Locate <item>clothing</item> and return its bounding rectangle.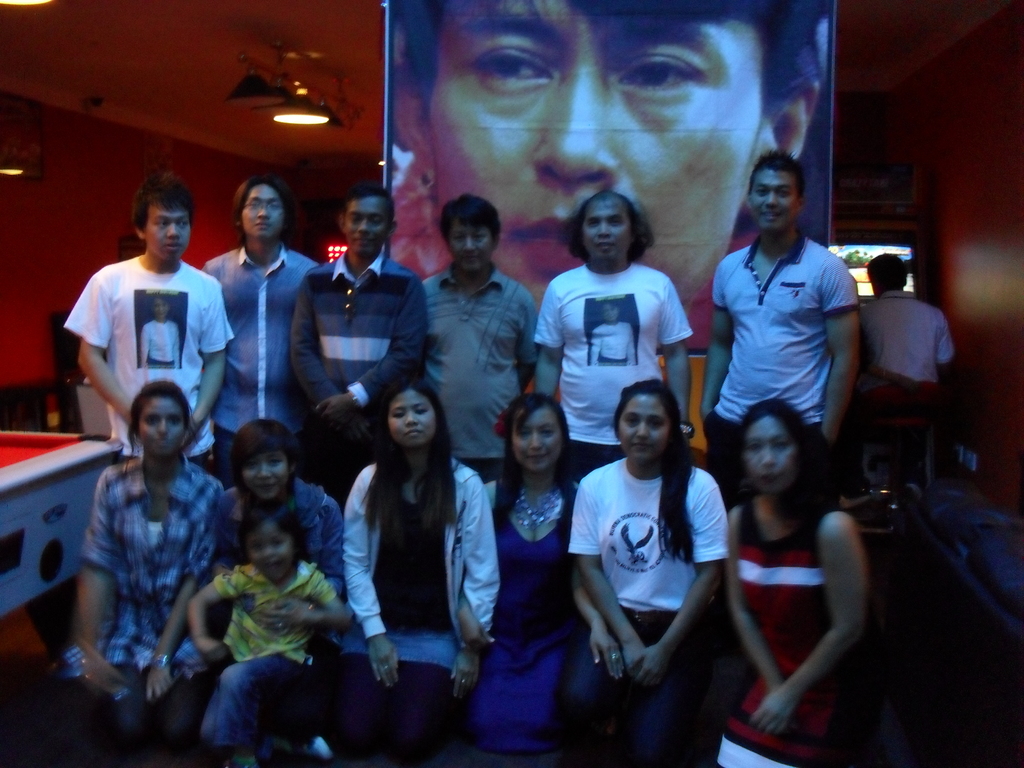
676/227/858/509.
